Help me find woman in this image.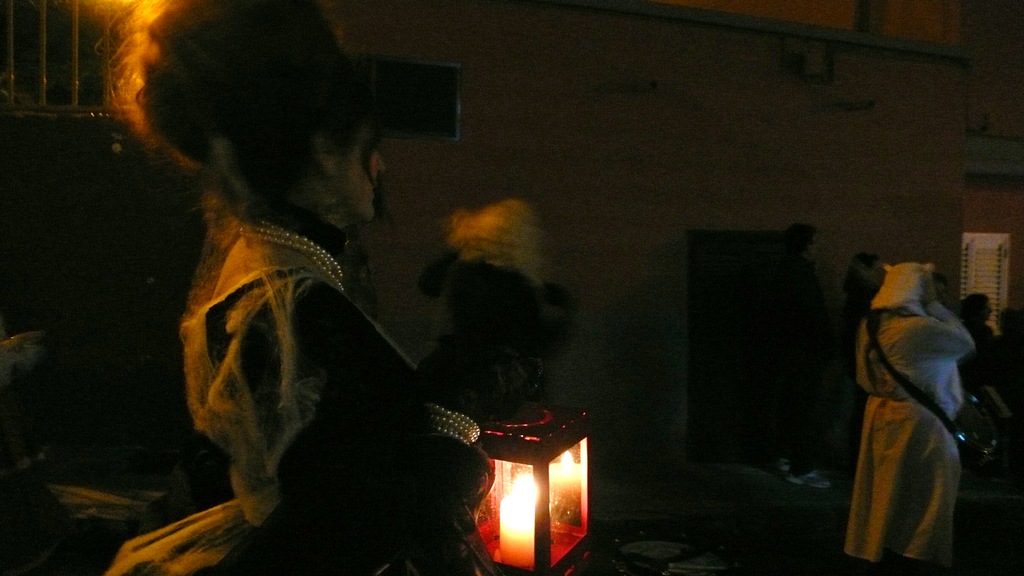
Found it: detection(92, 17, 502, 547).
